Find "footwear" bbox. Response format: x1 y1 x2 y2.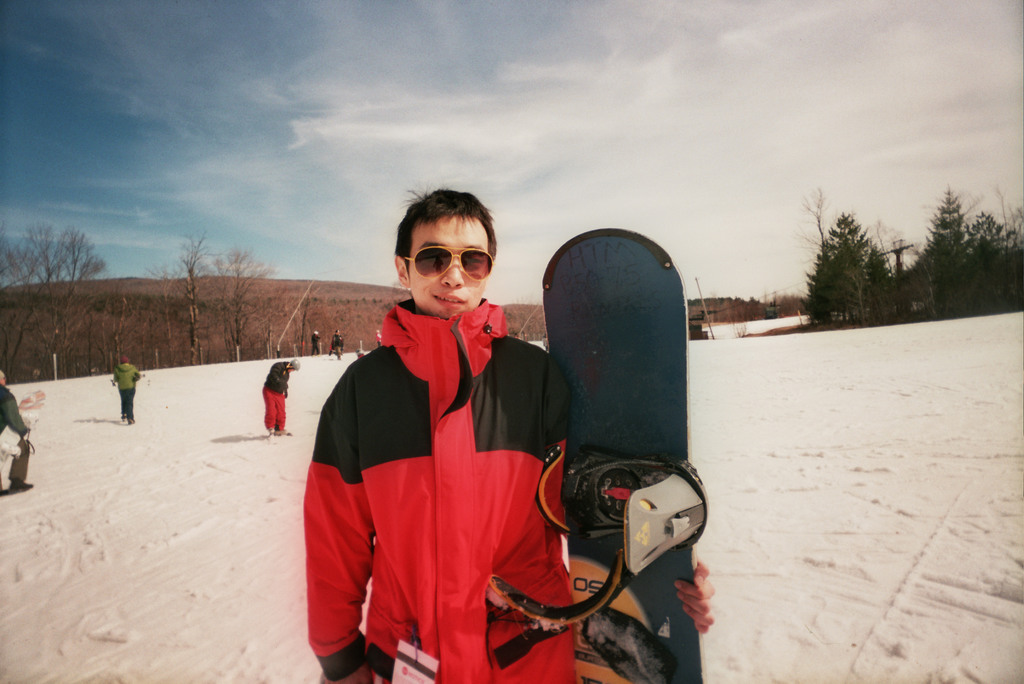
126 413 136 425.
